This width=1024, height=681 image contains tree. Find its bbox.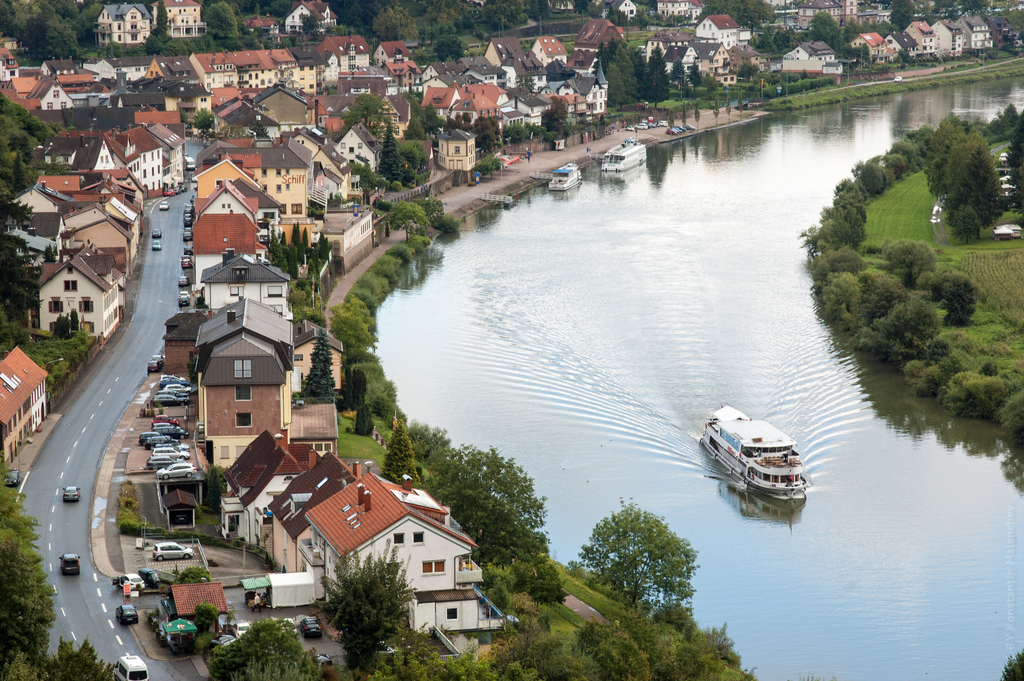
{"left": 938, "top": 138, "right": 975, "bottom": 231}.
